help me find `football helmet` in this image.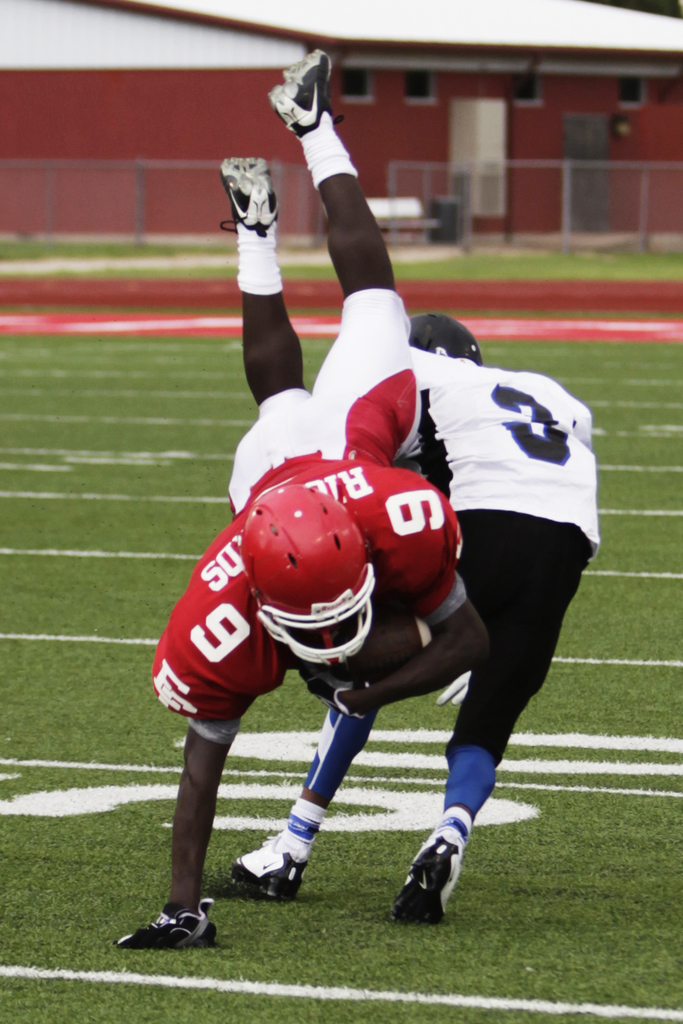
Found it: <box>227,468,391,678</box>.
